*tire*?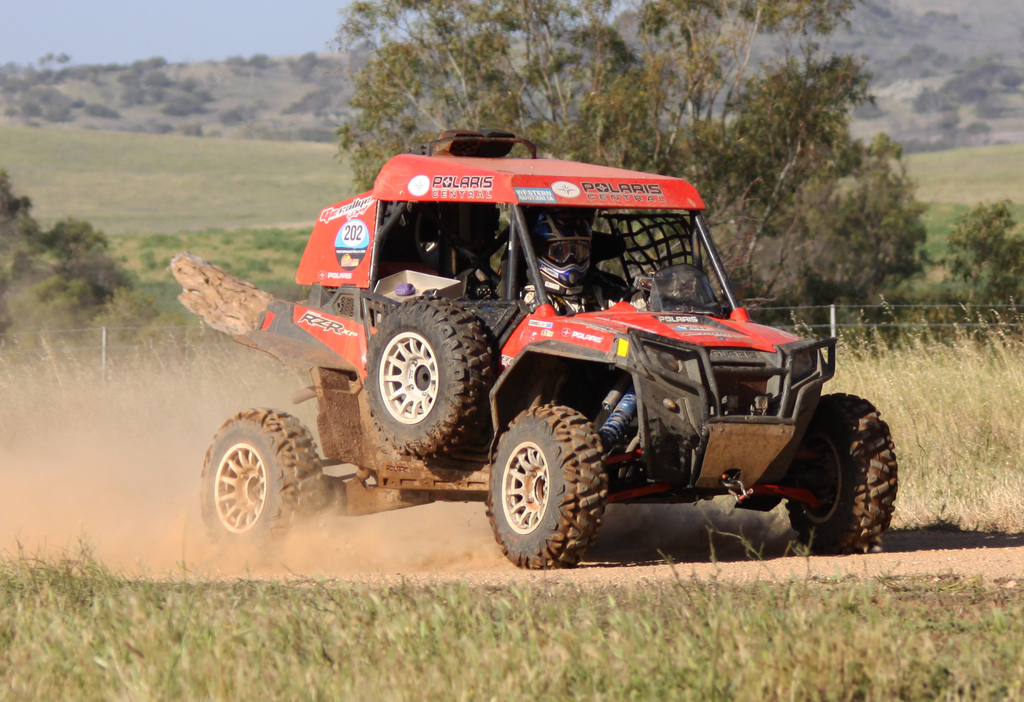
[left=783, top=388, right=898, bottom=555]
